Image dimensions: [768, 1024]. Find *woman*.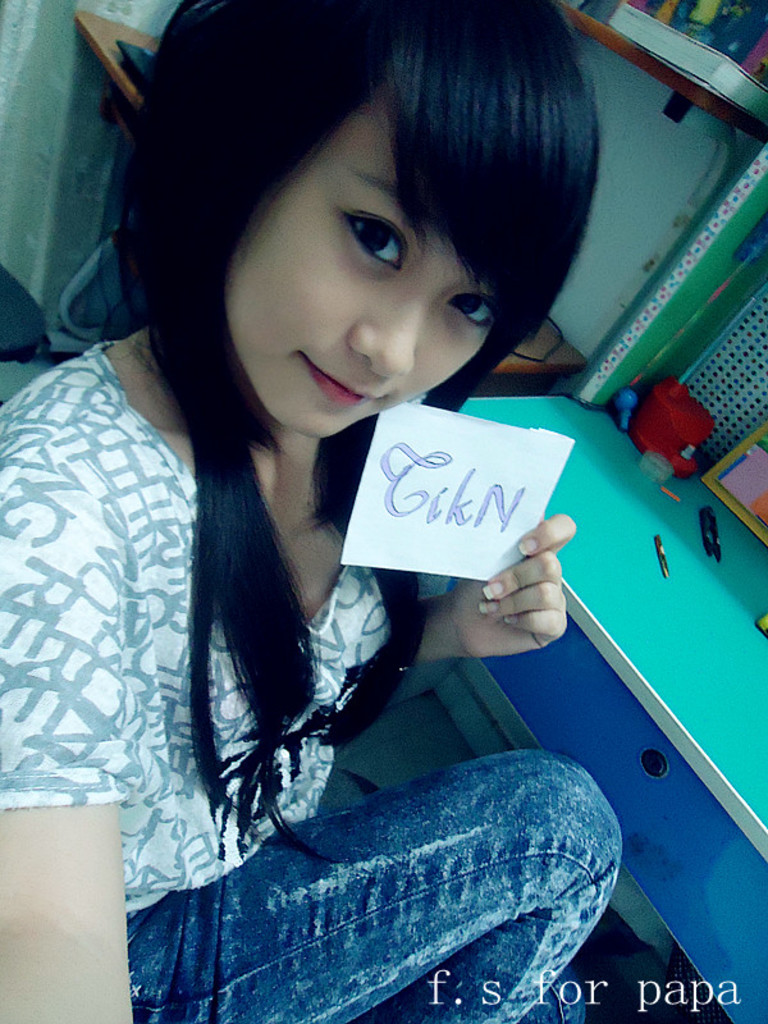
<bbox>0, 0, 622, 1023</bbox>.
